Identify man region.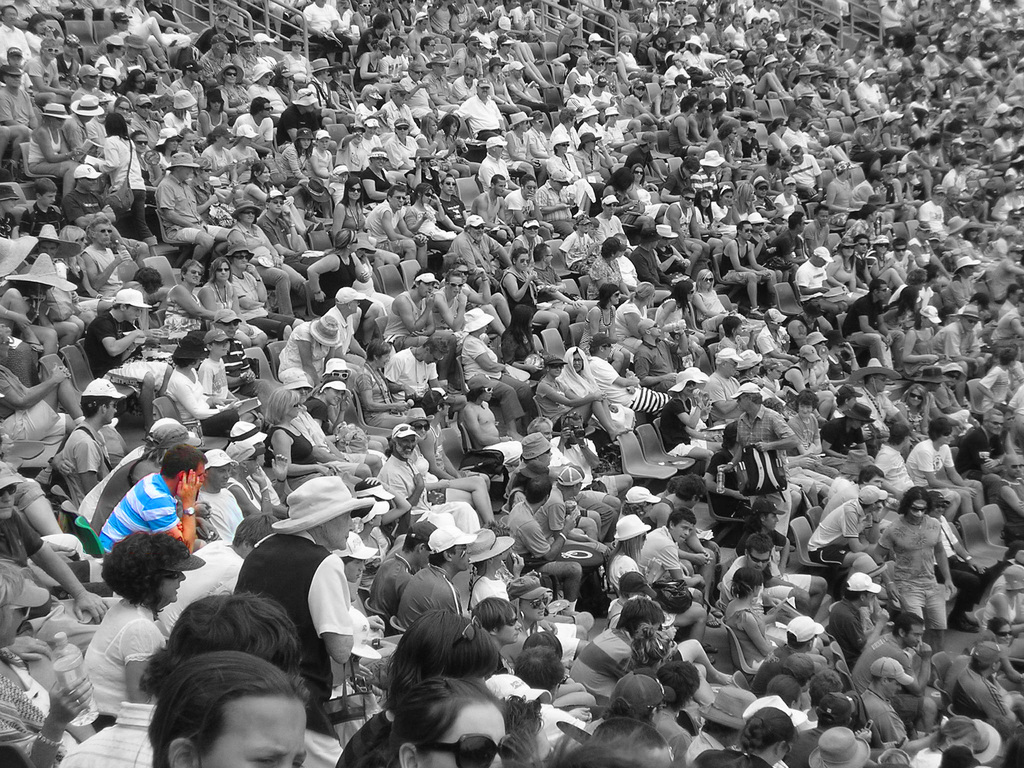
Region: box=[876, 486, 961, 651].
